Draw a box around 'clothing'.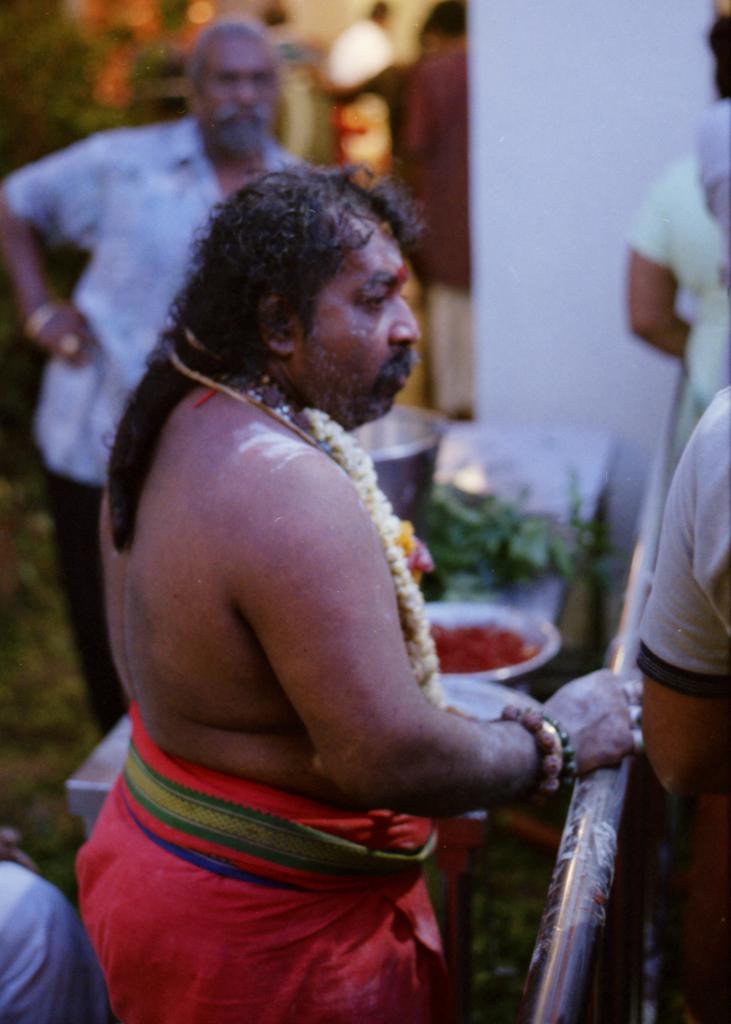
l=638, t=385, r=730, b=695.
